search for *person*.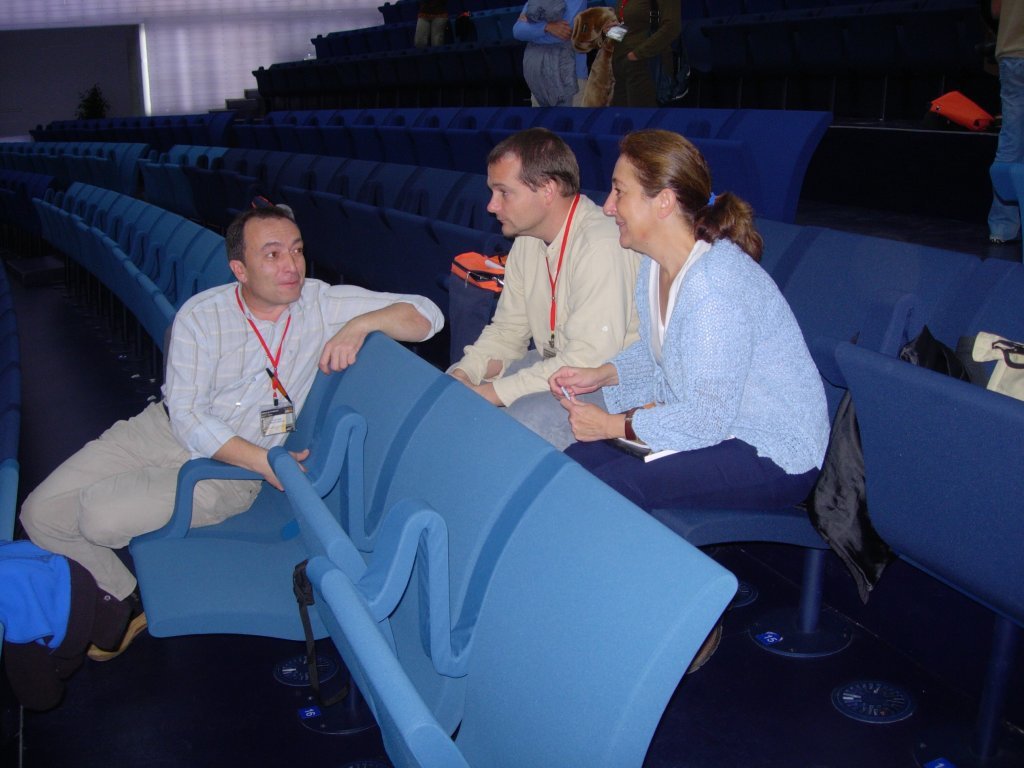
Found at select_region(23, 202, 448, 652).
